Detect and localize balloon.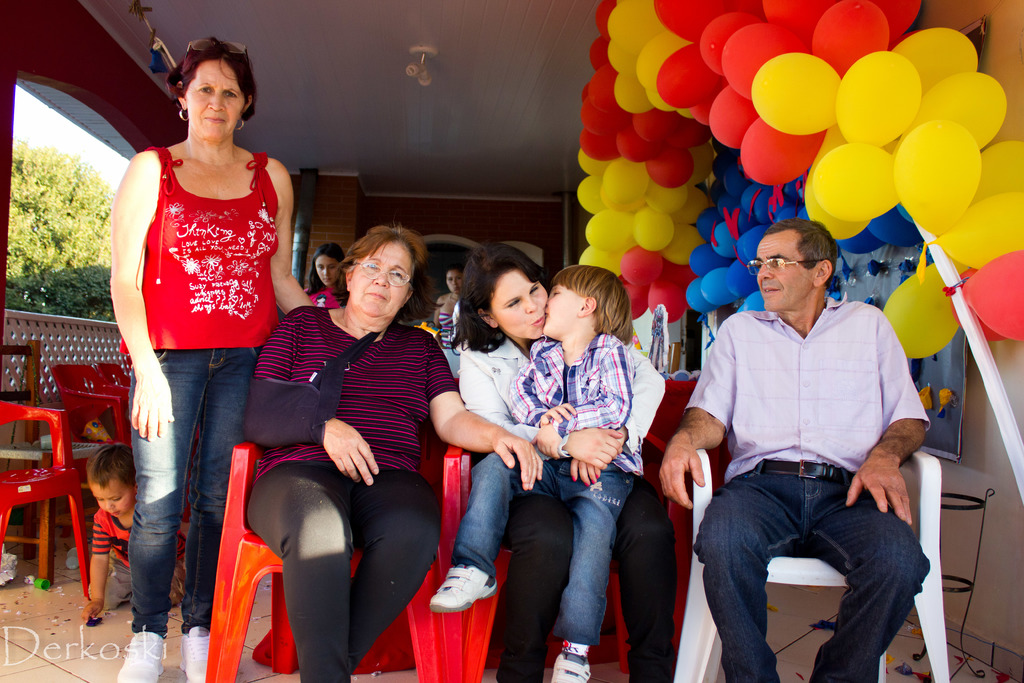
Localized at crop(584, 208, 630, 252).
